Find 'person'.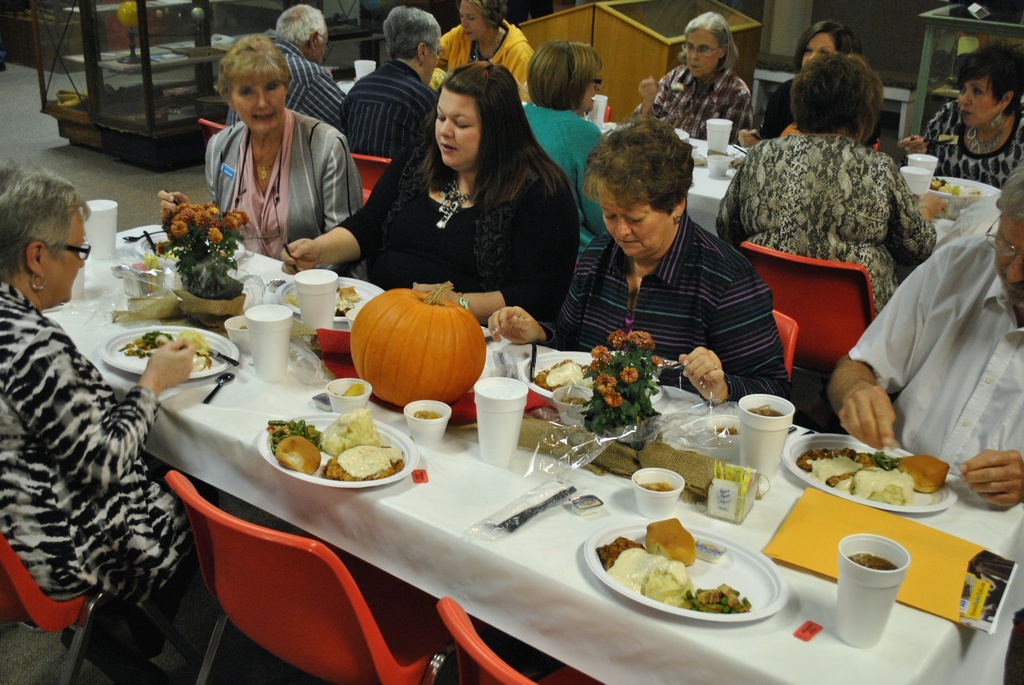
(left=825, top=160, right=1023, bottom=510).
